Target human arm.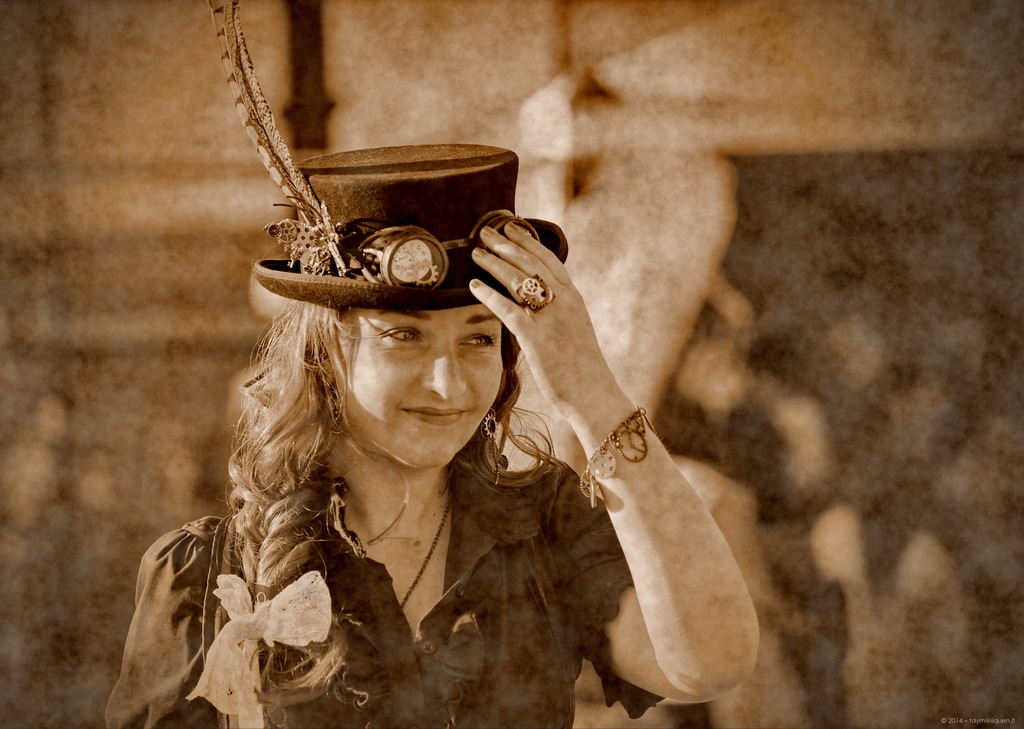
Target region: (97,514,212,728).
